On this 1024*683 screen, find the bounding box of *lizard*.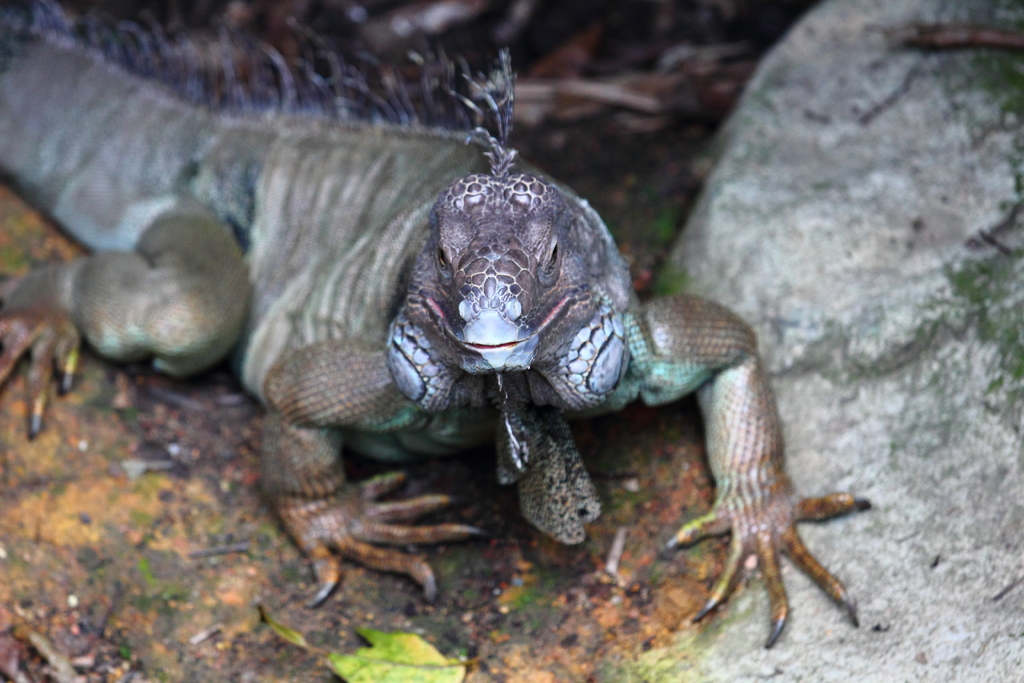
Bounding box: bbox(145, 72, 897, 657).
